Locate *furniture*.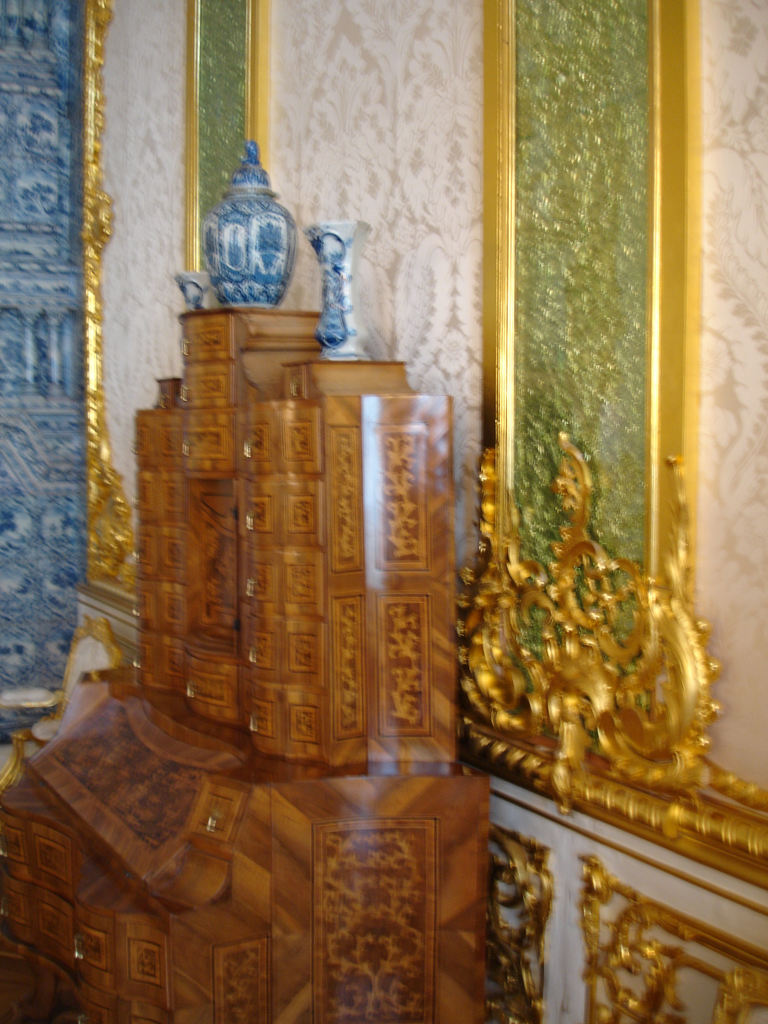
Bounding box: bbox=[0, 612, 127, 792].
